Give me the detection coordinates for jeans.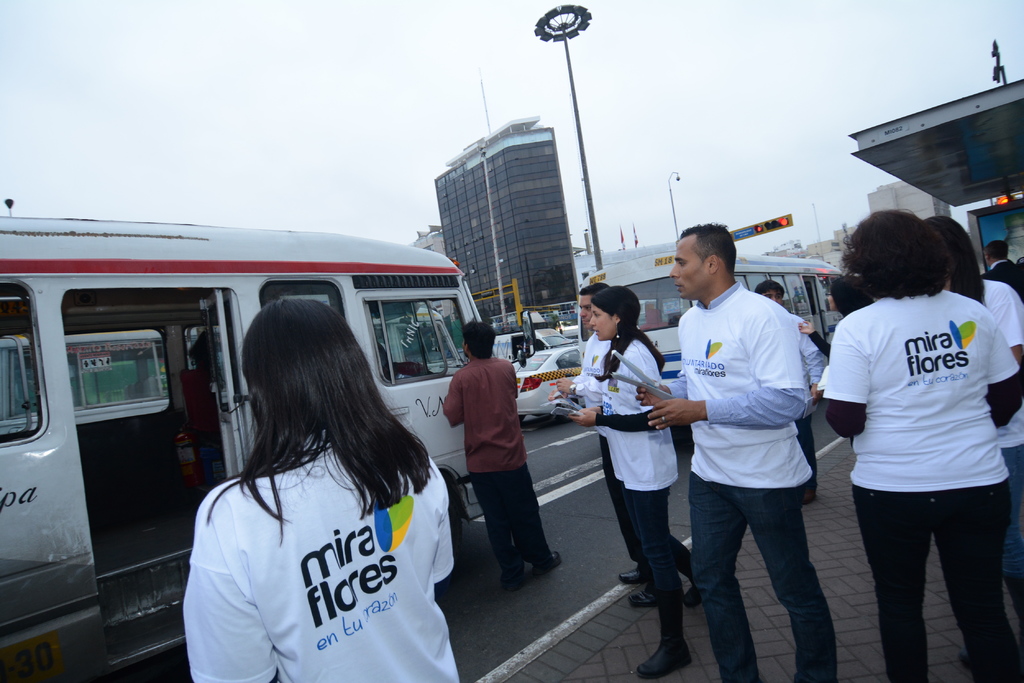
(x1=468, y1=460, x2=557, y2=576).
